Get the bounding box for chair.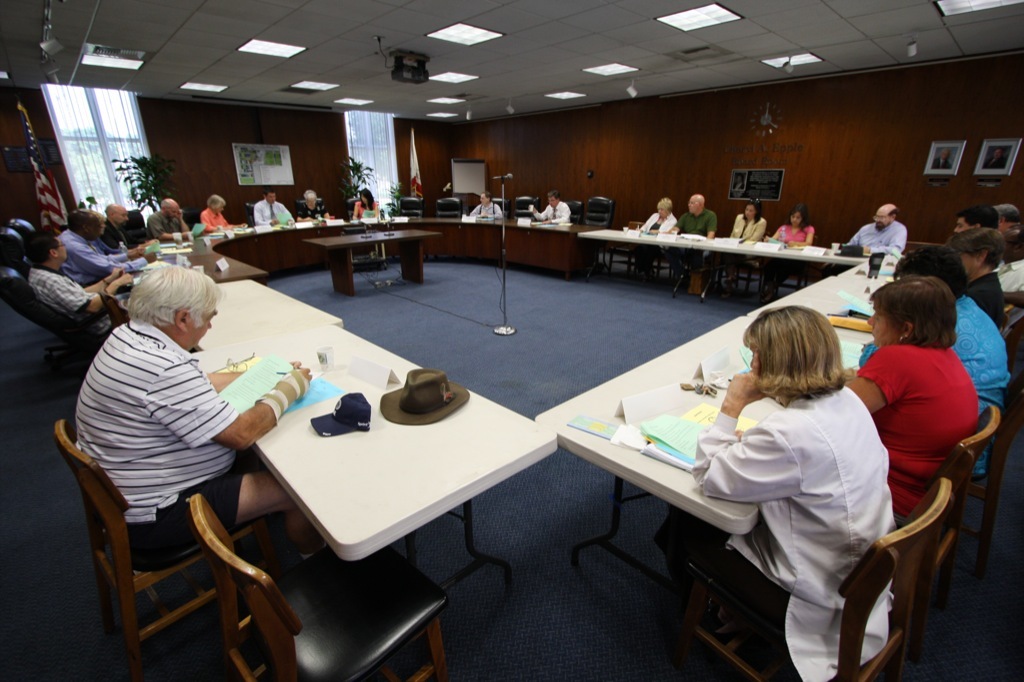
<region>129, 205, 161, 245</region>.
